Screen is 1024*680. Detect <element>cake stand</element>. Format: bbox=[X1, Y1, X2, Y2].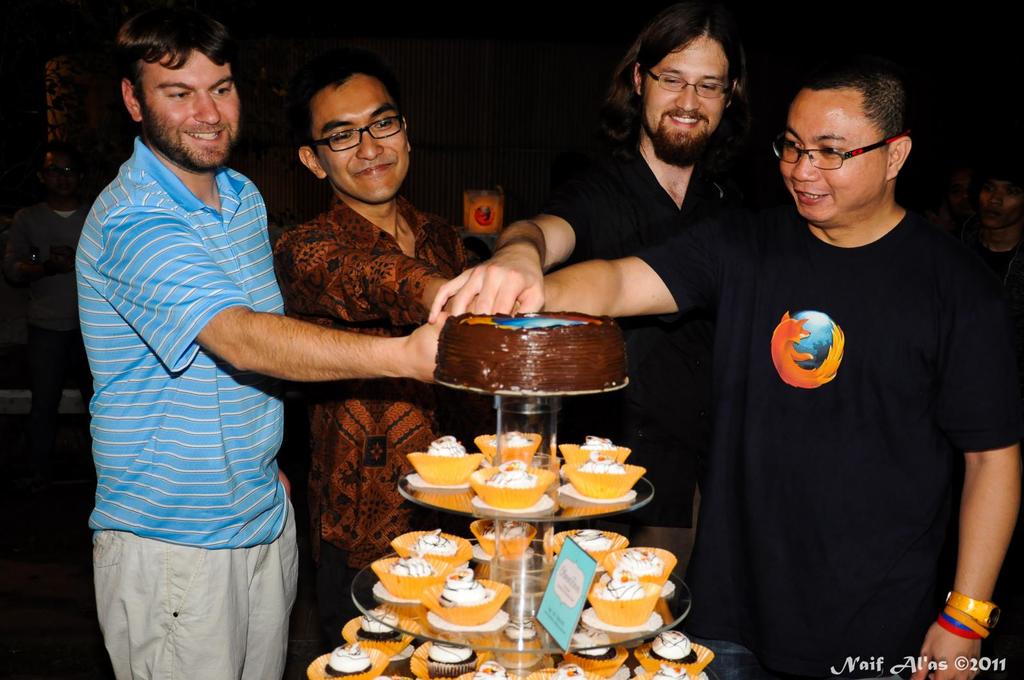
bbox=[349, 283, 695, 574].
